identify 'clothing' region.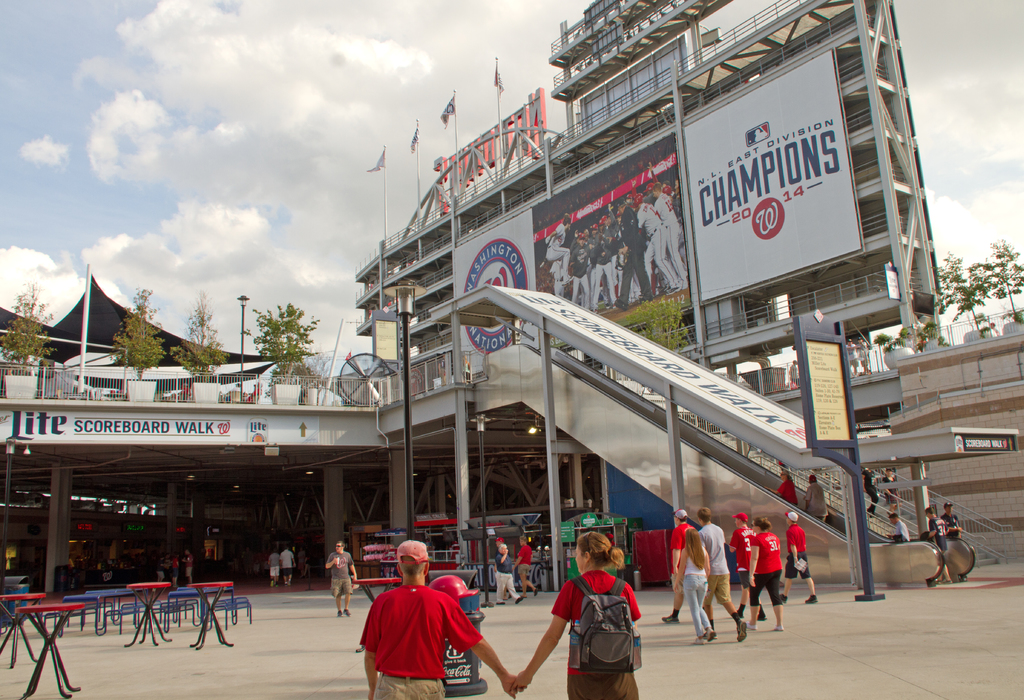
Region: [left=490, top=545, right=524, bottom=607].
